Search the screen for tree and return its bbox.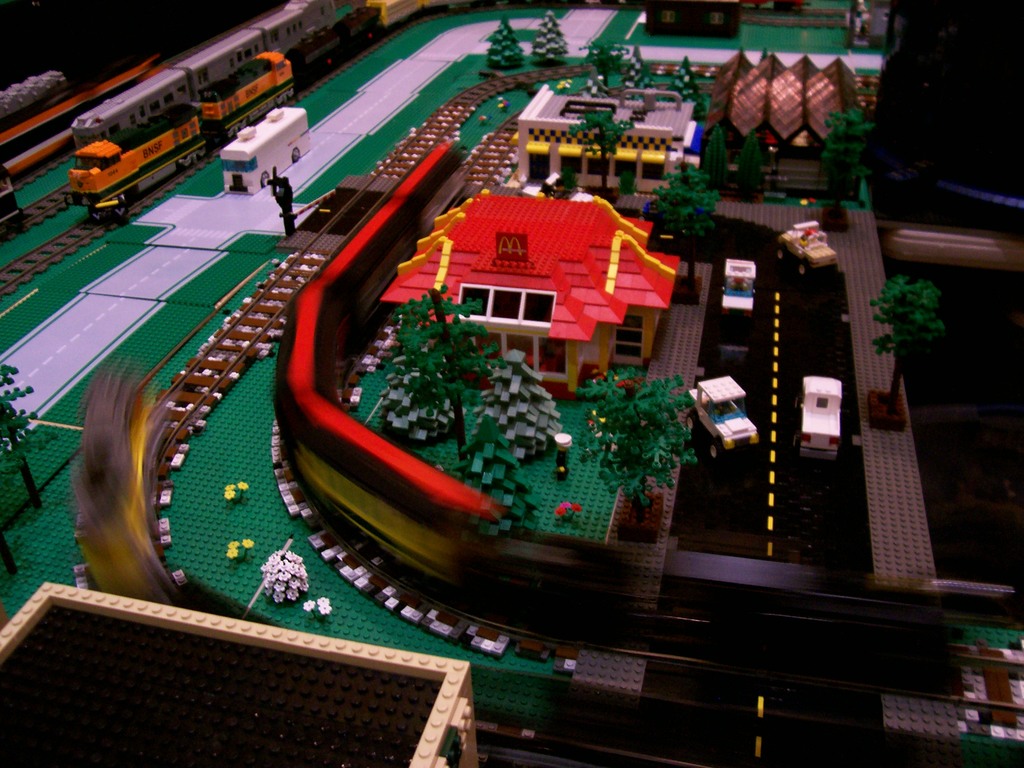
Found: [387, 283, 509, 452].
